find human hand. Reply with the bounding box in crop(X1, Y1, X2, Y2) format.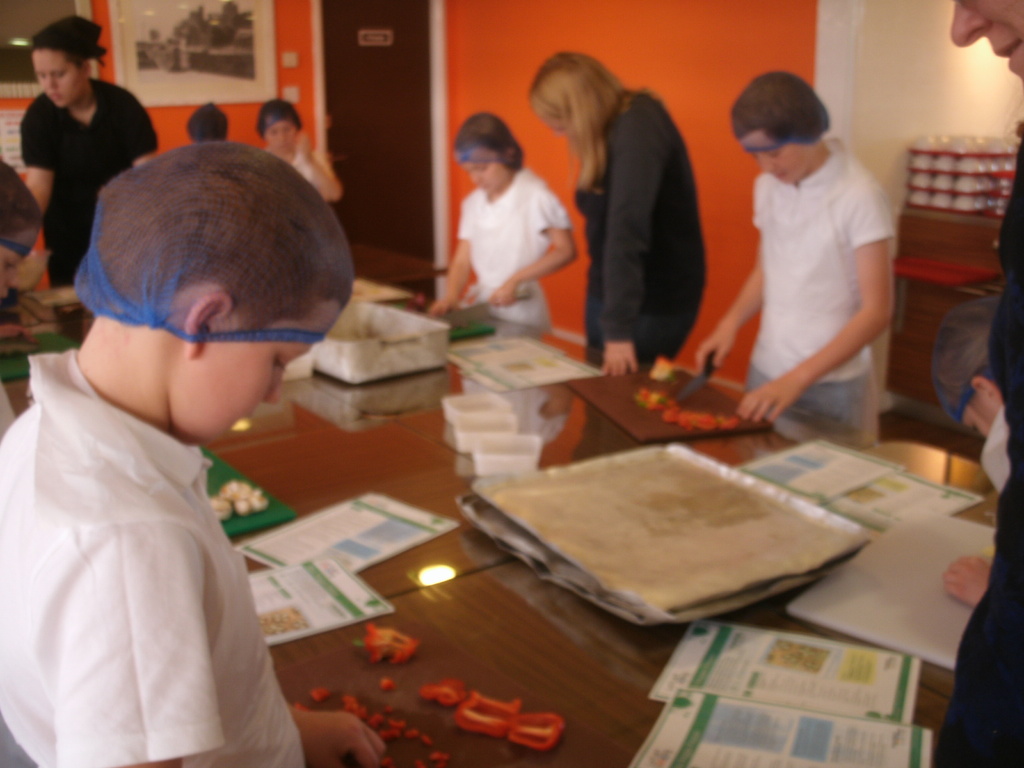
crop(728, 360, 824, 431).
